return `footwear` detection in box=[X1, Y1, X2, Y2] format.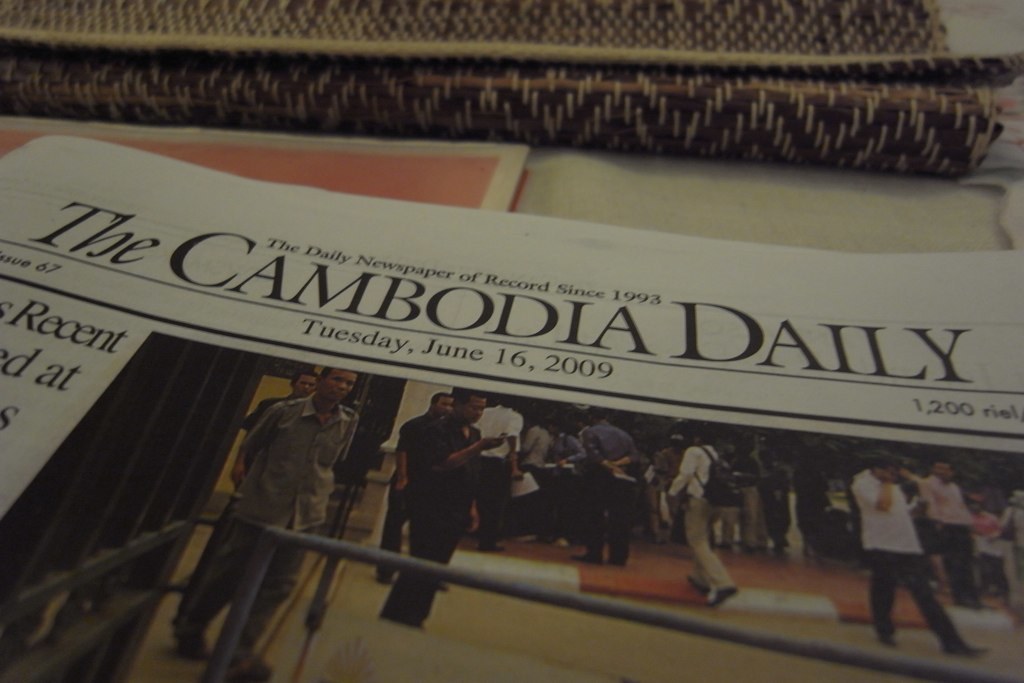
box=[429, 576, 449, 592].
